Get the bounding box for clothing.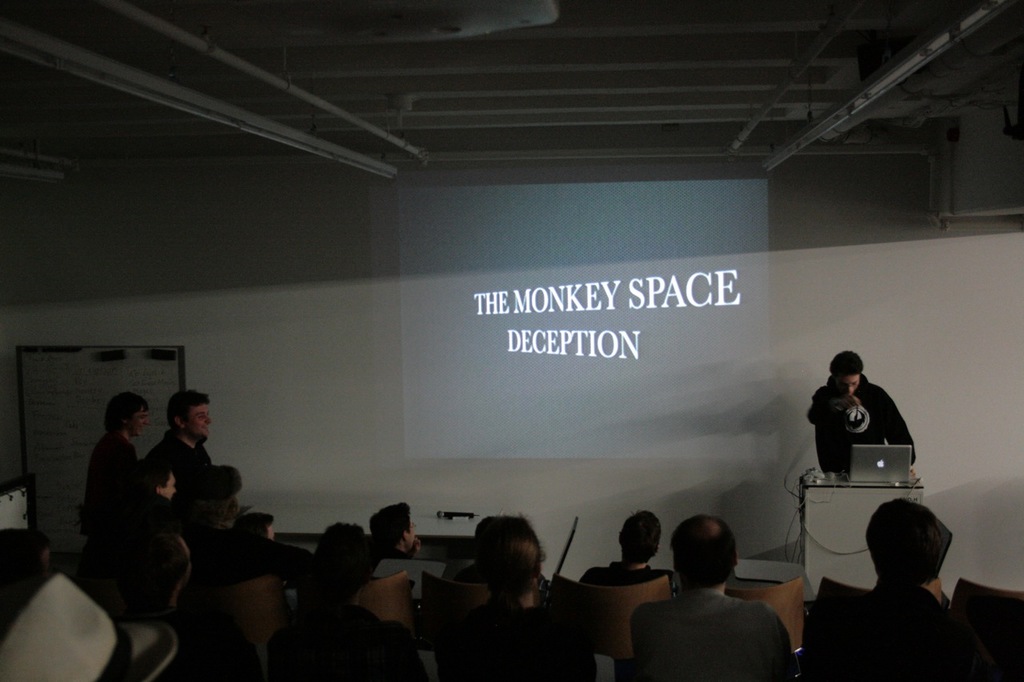
locate(126, 490, 178, 573).
